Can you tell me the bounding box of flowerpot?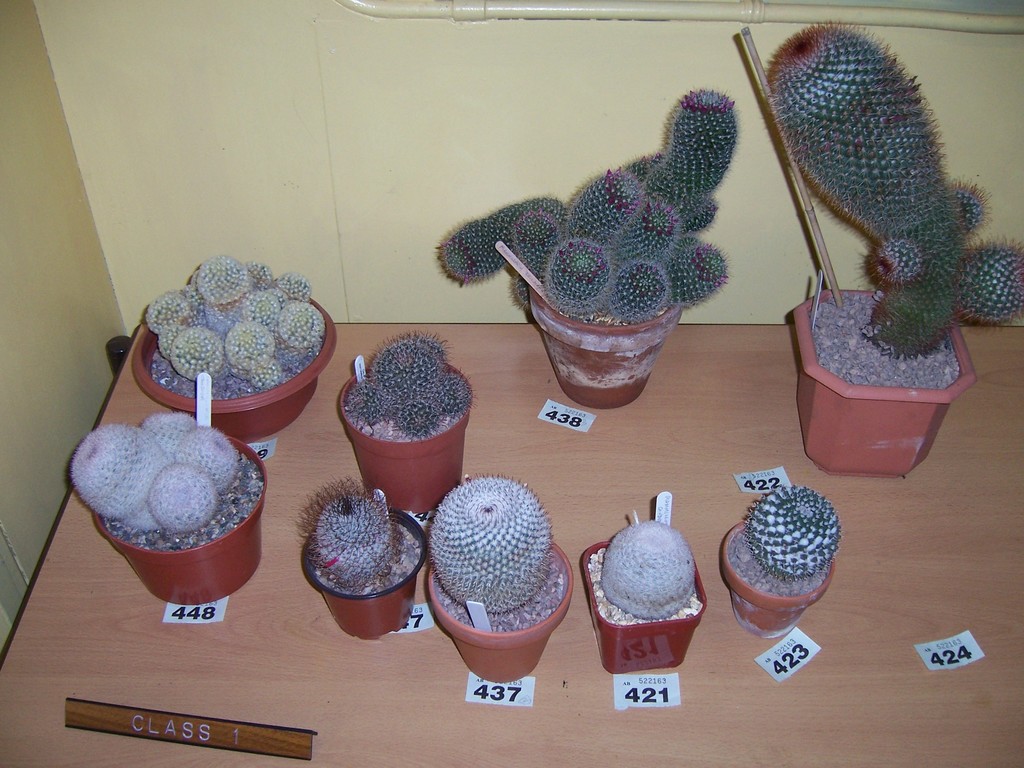
300, 505, 430, 644.
